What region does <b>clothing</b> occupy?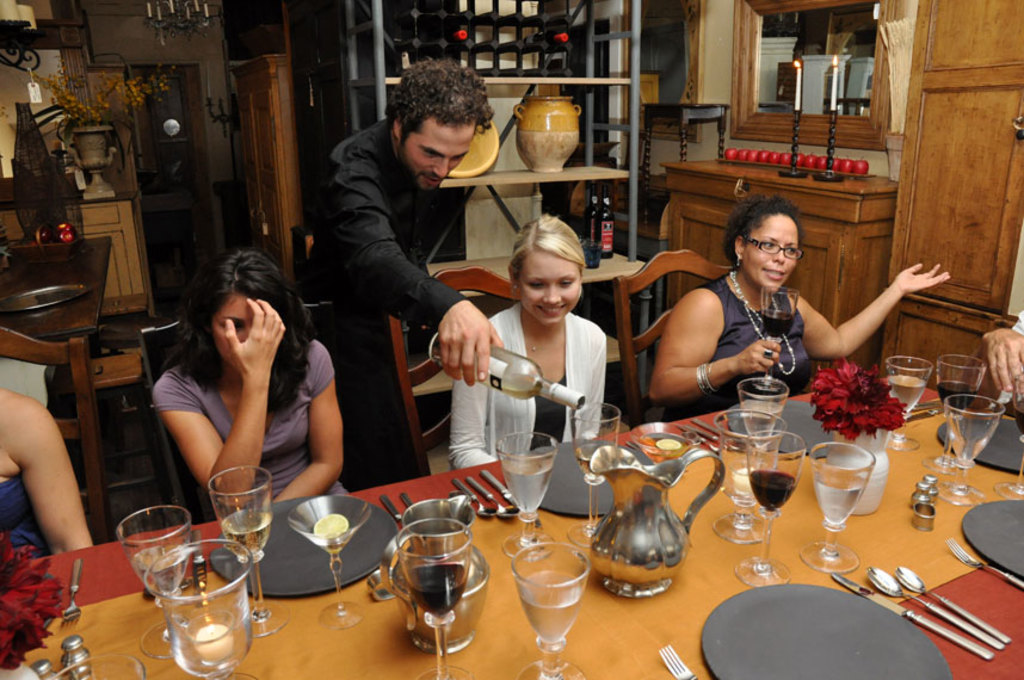
{"left": 697, "top": 277, "right": 808, "bottom": 412}.
